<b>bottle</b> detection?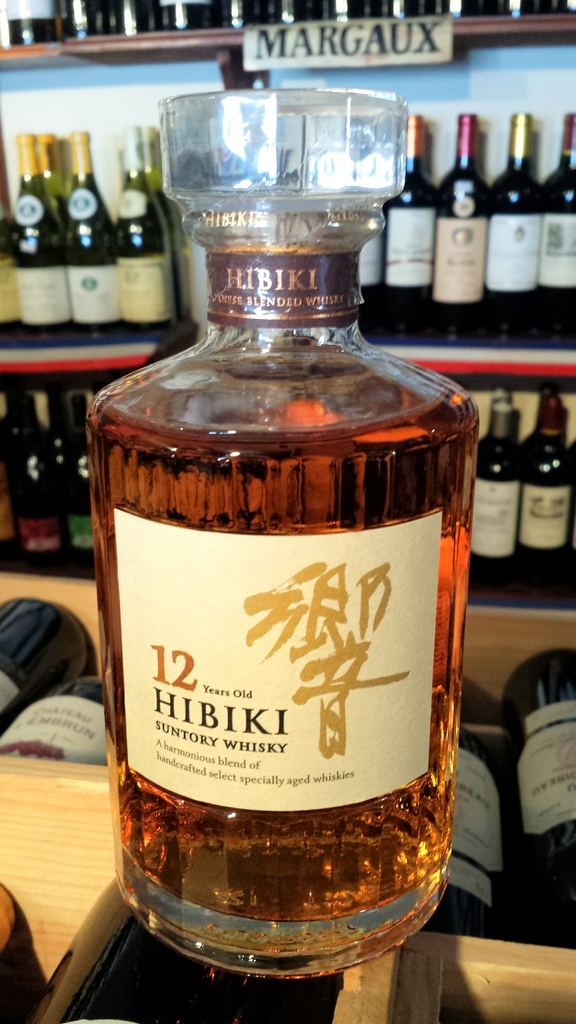
6, 392, 60, 554
